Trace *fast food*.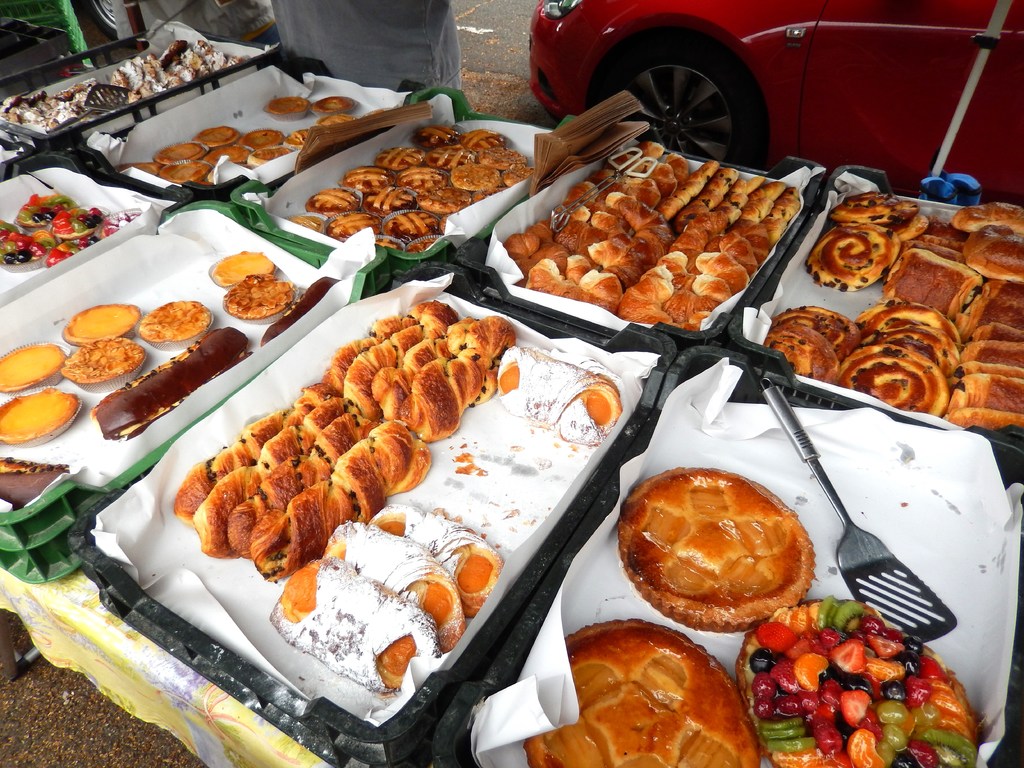
Traced to 0,384,84,447.
